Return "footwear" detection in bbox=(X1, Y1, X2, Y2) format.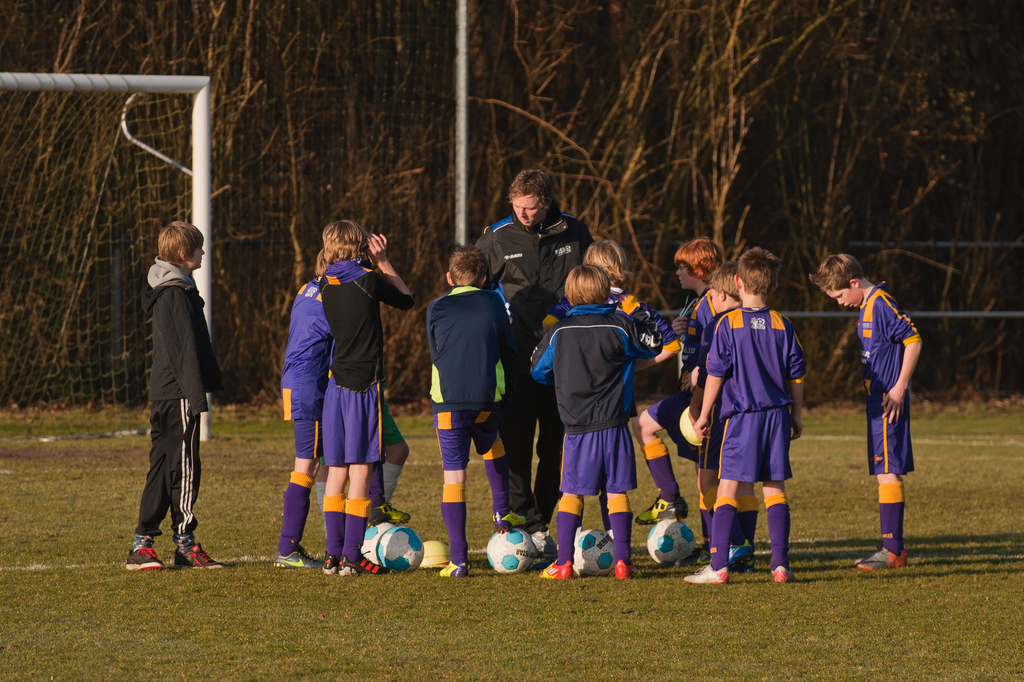
bbox=(857, 546, 913, 578).
